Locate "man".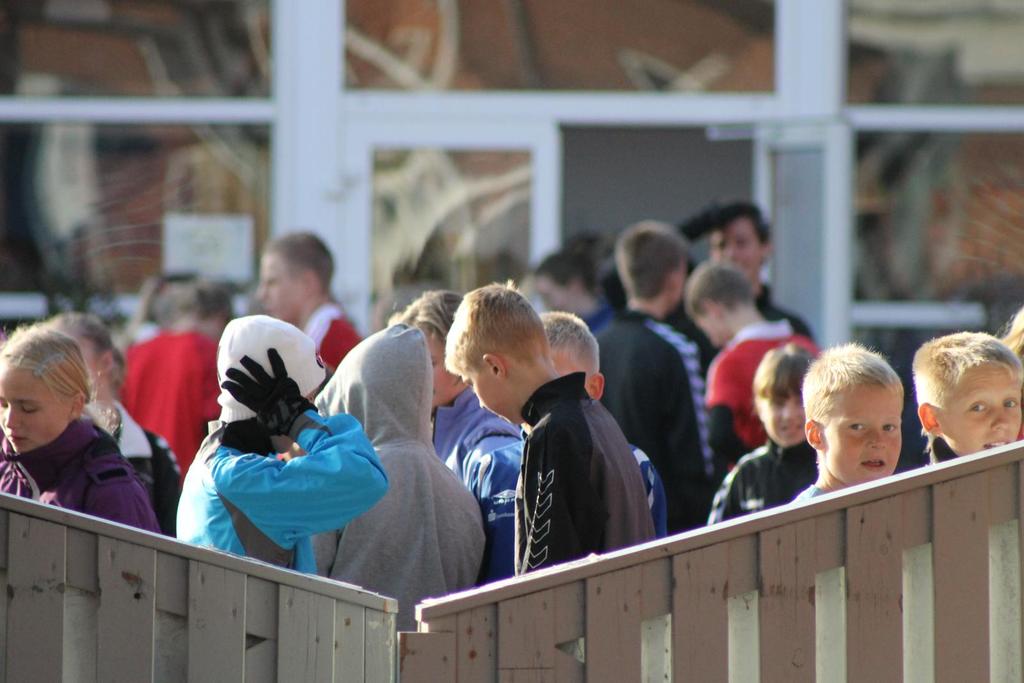
Bounding box: 685:262:823:468.
